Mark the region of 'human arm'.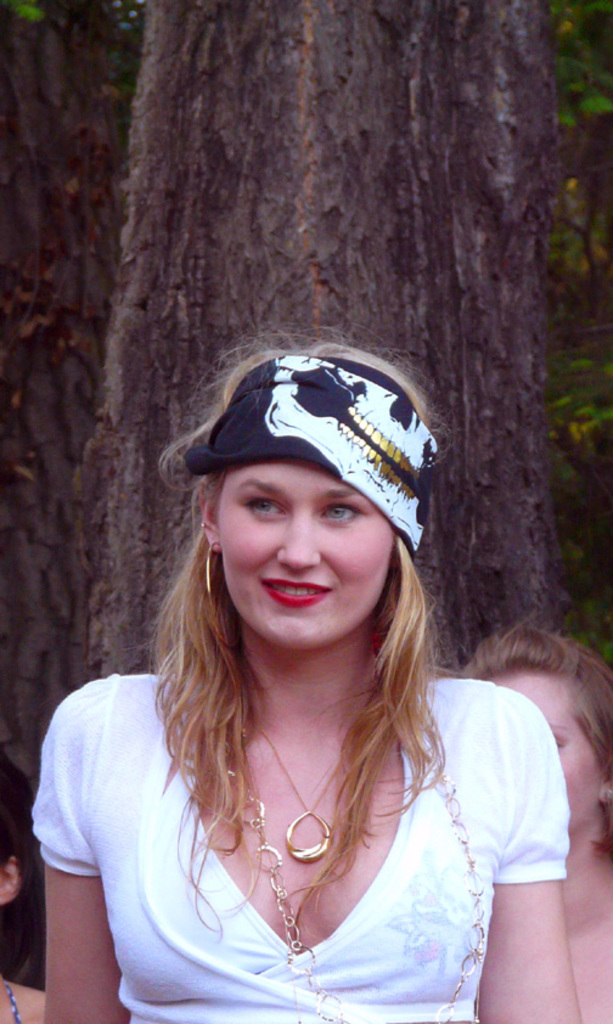
Region: bbox(482, 699, 579, 1023).
